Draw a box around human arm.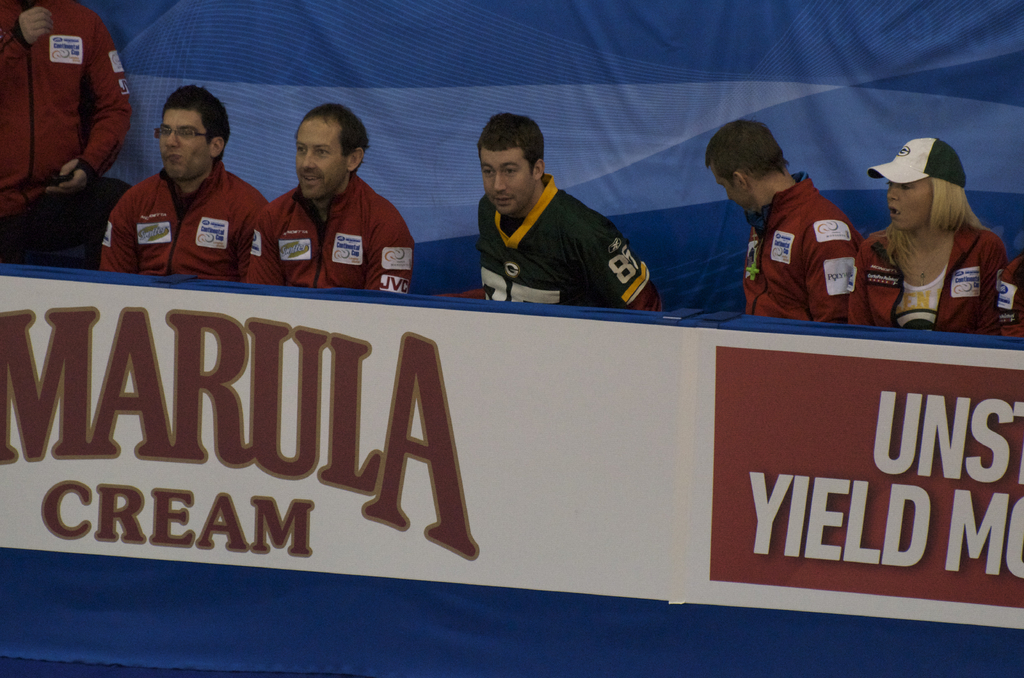
(x1=58, y1=3, x2=140, y2=197).
